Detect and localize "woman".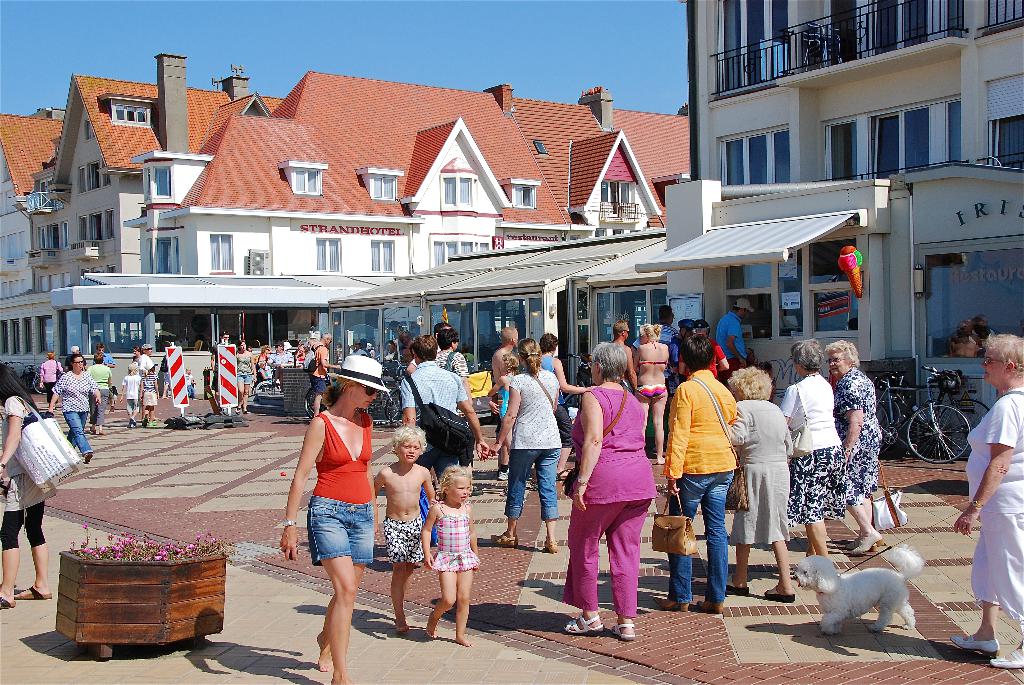
Localized at left=0, top=358, right=64, bottom=613.
